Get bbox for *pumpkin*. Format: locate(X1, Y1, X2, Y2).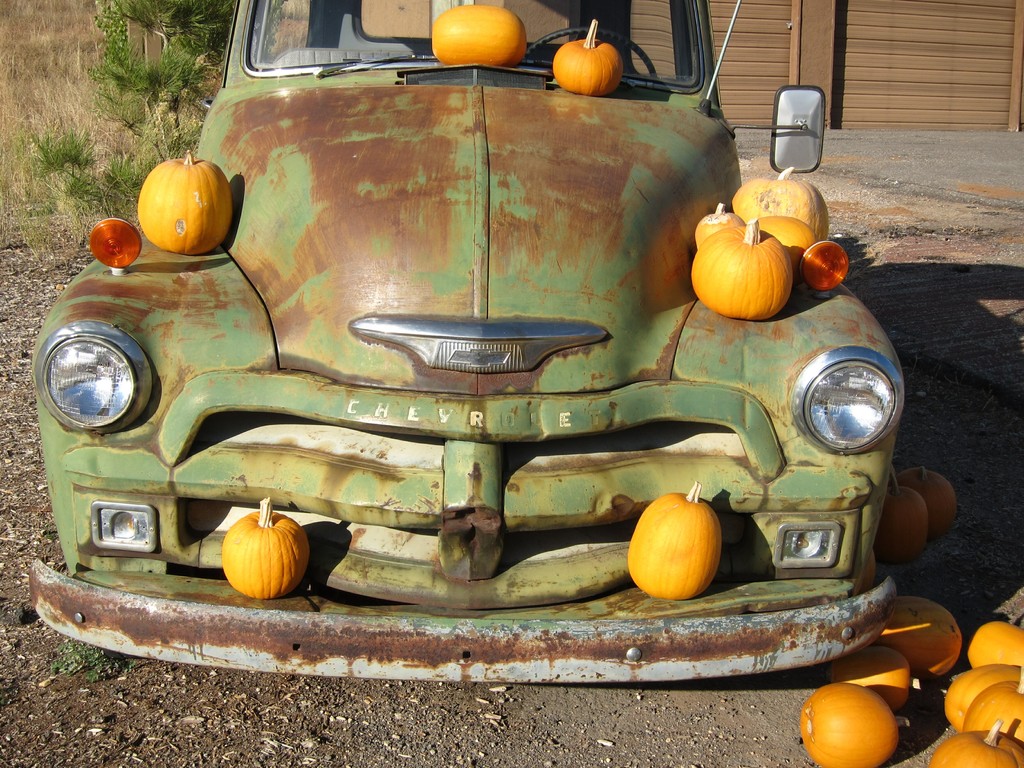
locate(695, 202, 744, 248).
